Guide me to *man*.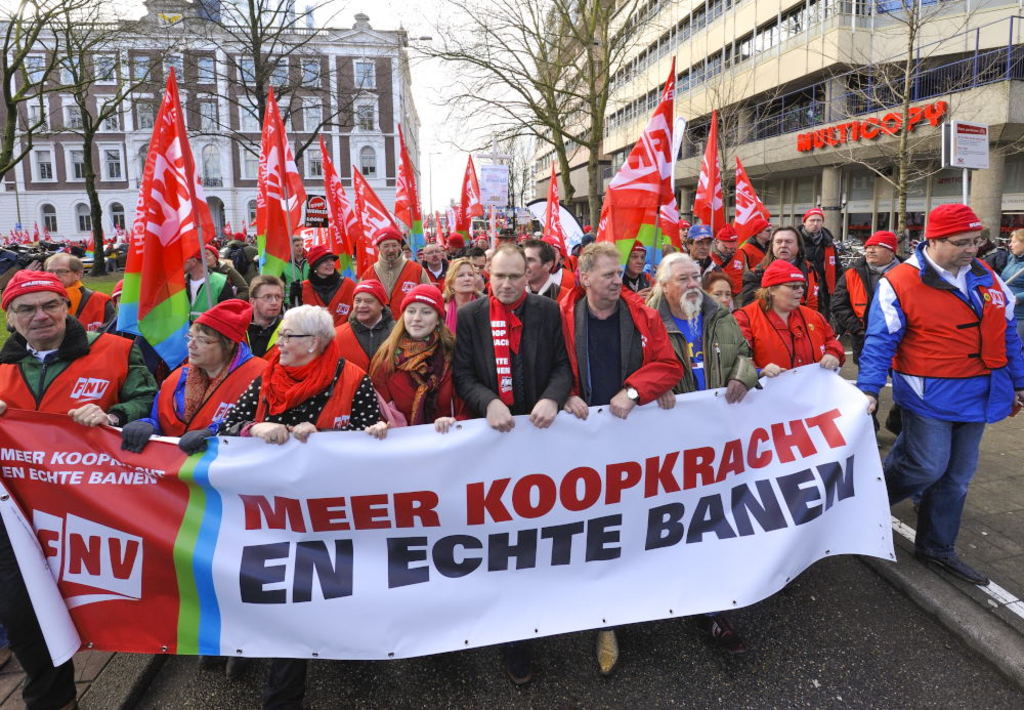
Guidance: 0,264,160,705.
